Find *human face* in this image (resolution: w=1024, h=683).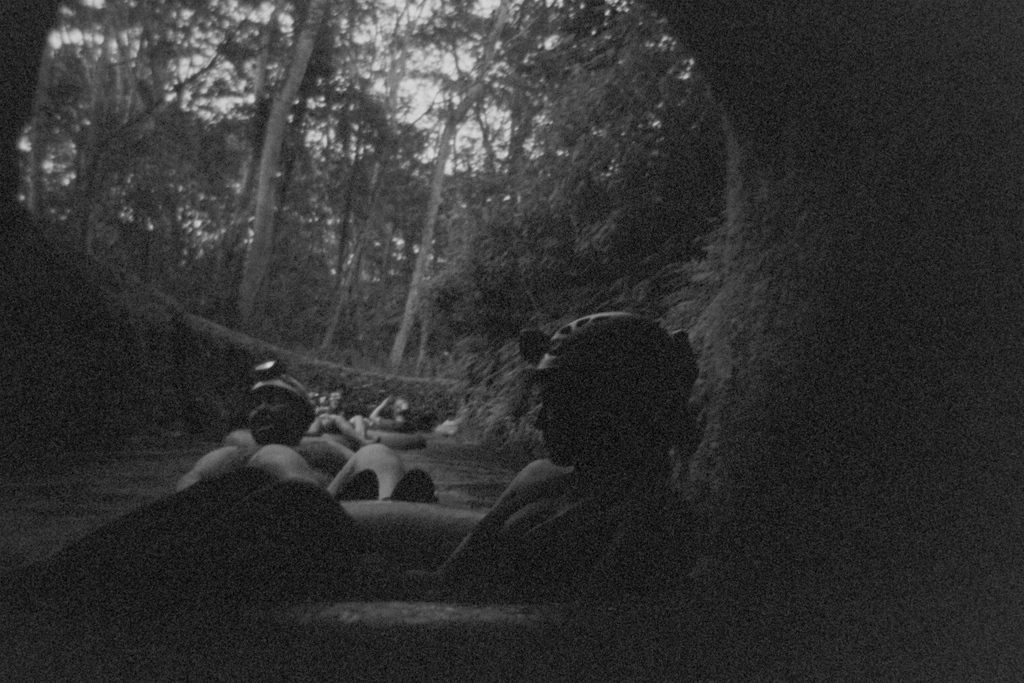
[535, 378, 593, 468].
